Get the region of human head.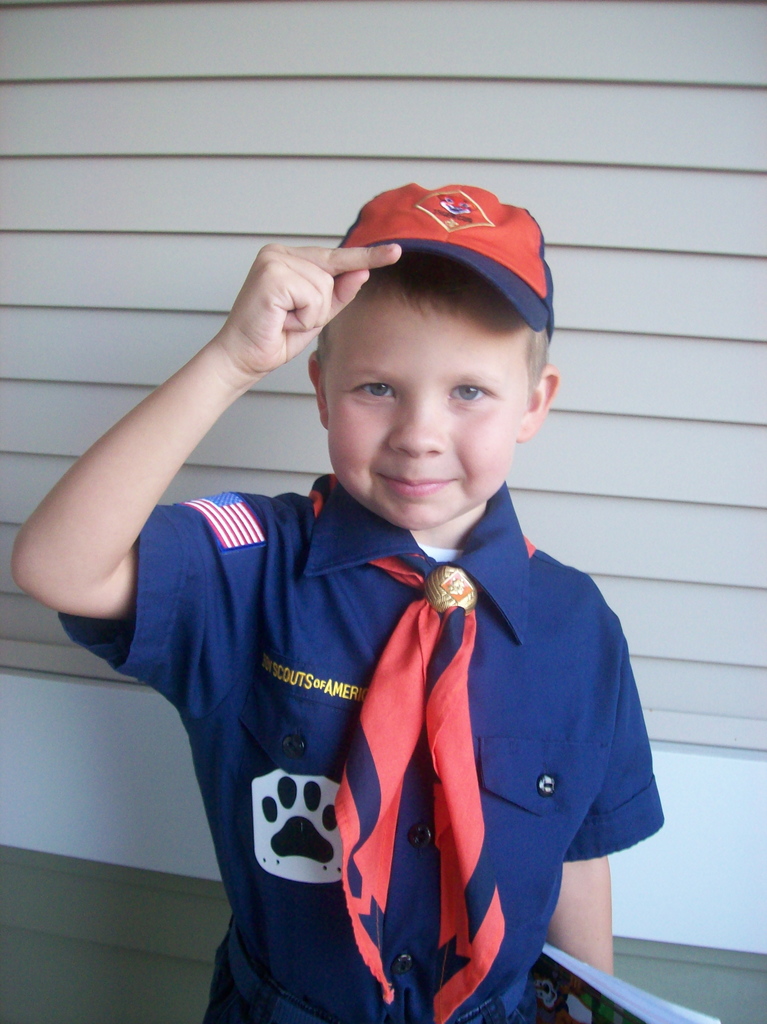
left=304, top=265, right=555, bottom=523.
